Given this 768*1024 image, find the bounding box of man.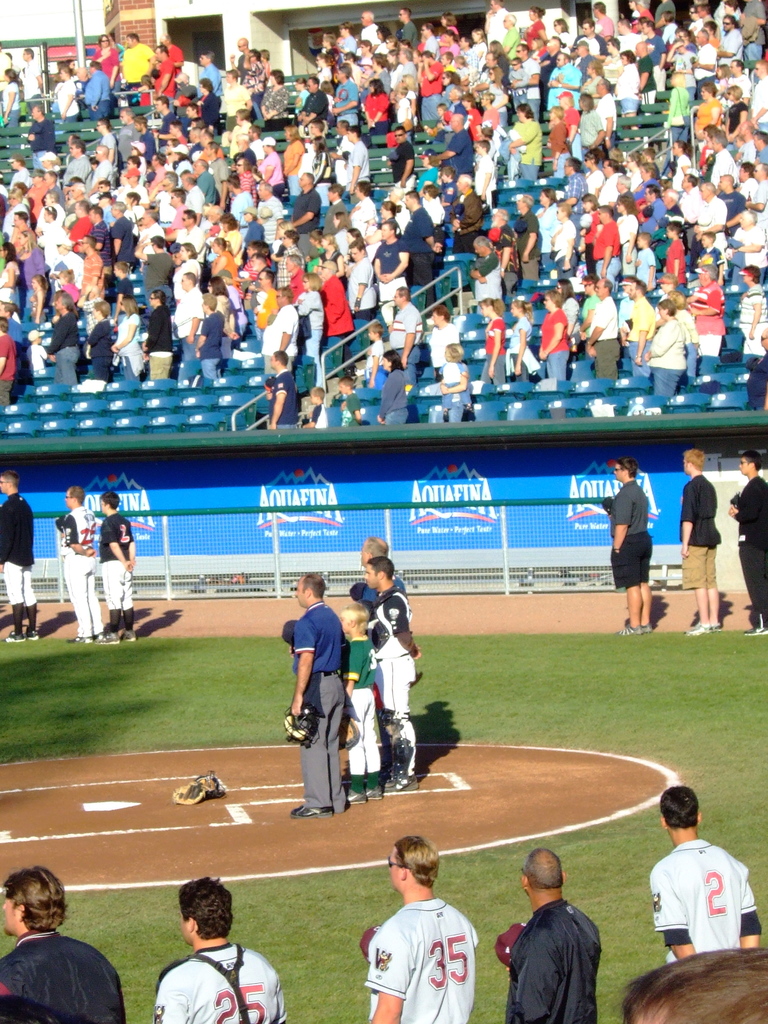
657,0,677,33.
